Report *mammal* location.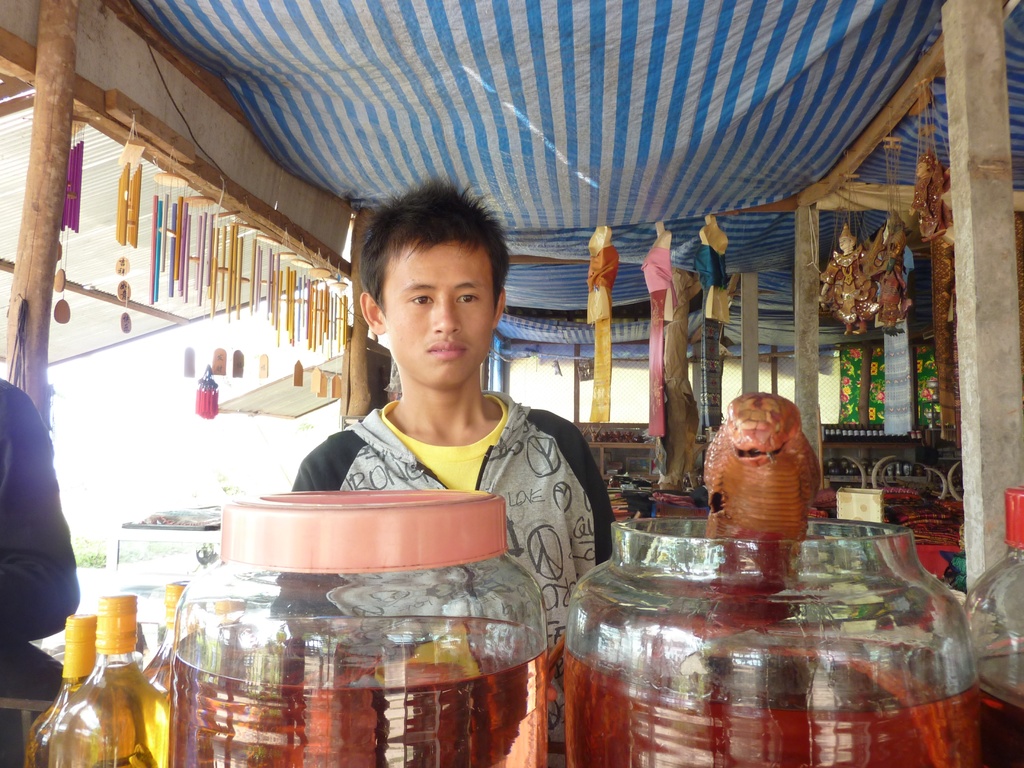
Report: left=246, top=225, right=620, bottom=627.
